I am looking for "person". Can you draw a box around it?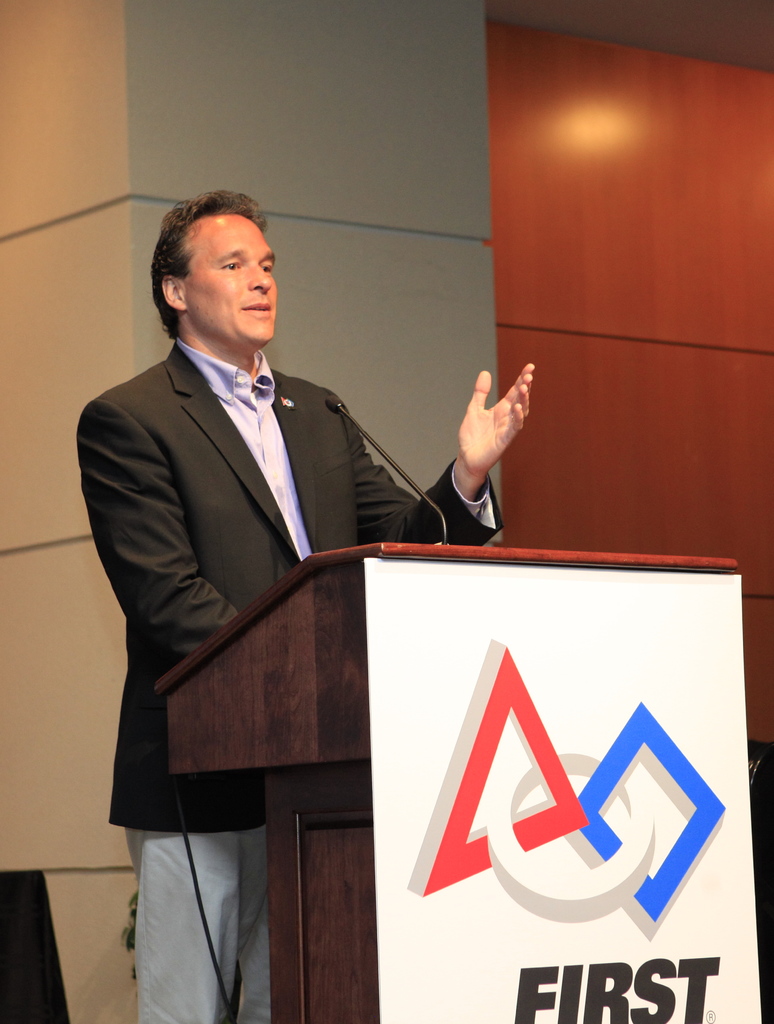
Sure, the bounding box is rect(79, 161, 417, 979).
